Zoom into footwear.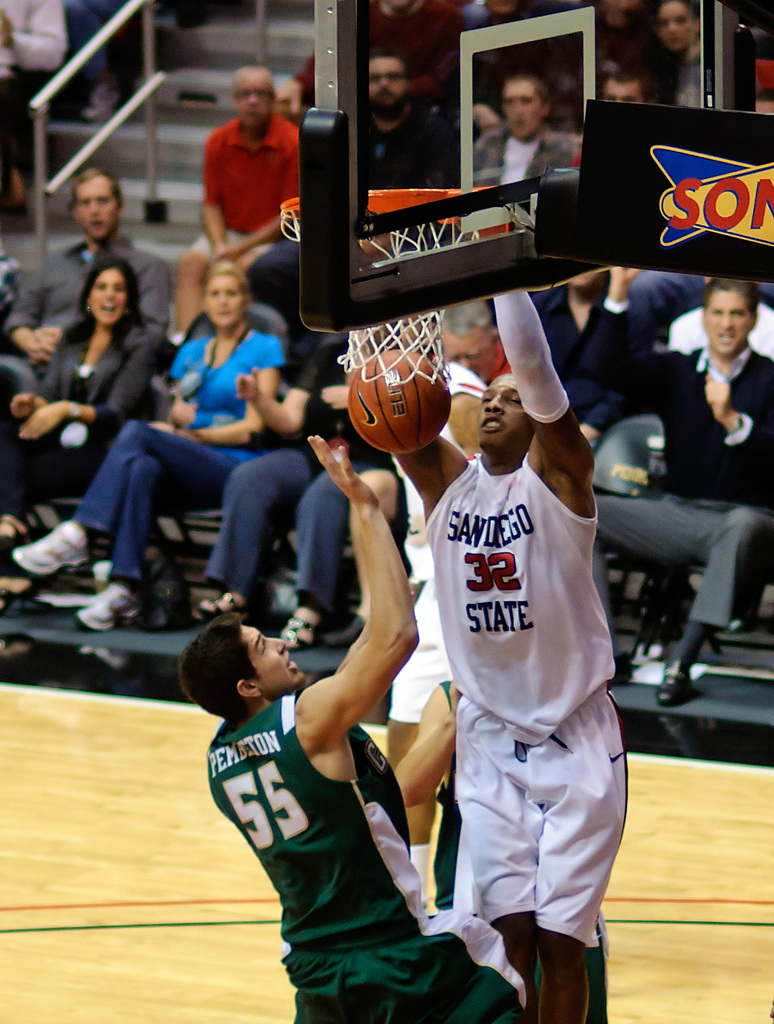
Zoom target: (85,77,120,128).
